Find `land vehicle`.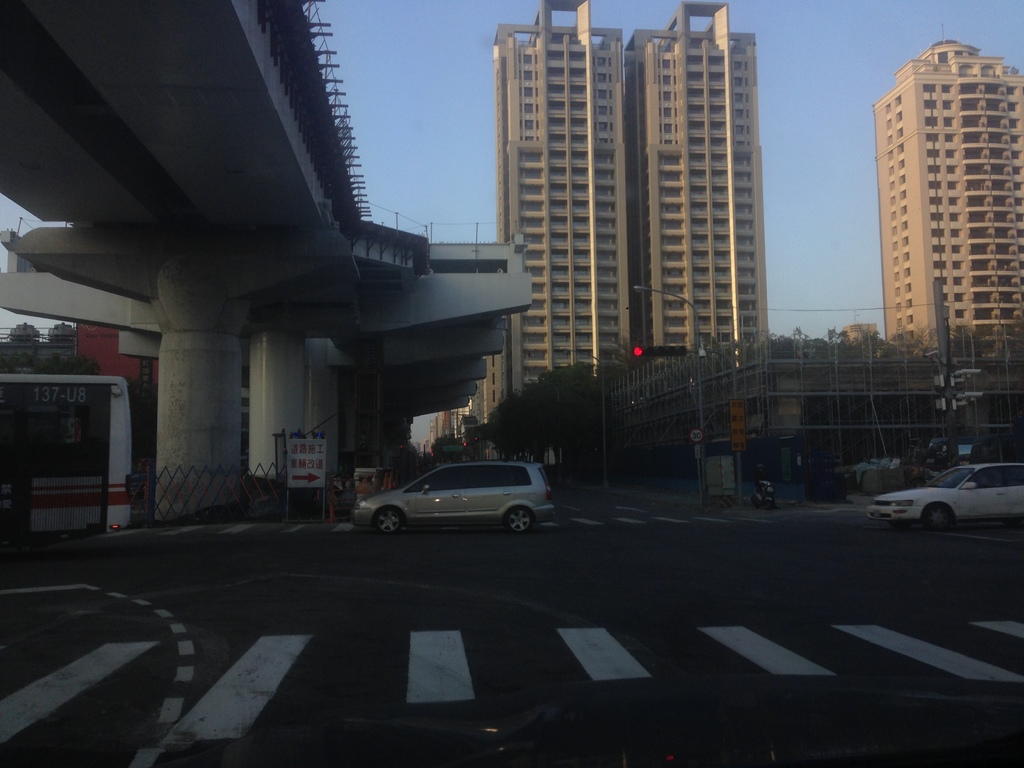
bbox=[752, 480, 776, 505].
